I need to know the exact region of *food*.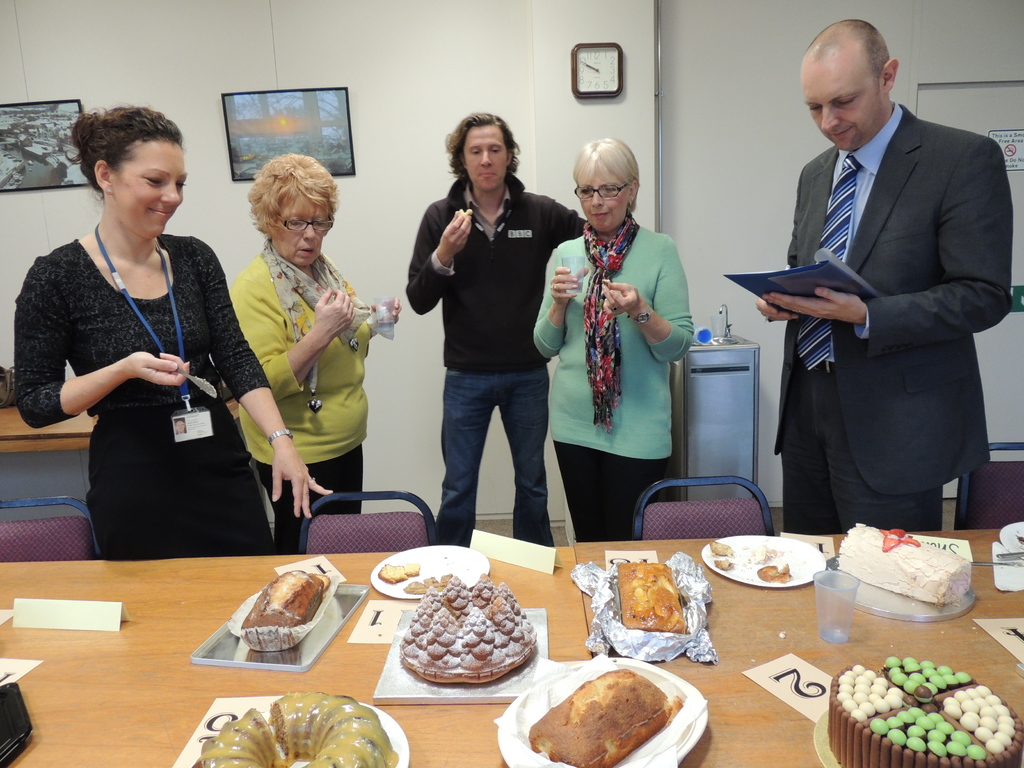
Region: left=967, top=744, right=988, bottom=756.
